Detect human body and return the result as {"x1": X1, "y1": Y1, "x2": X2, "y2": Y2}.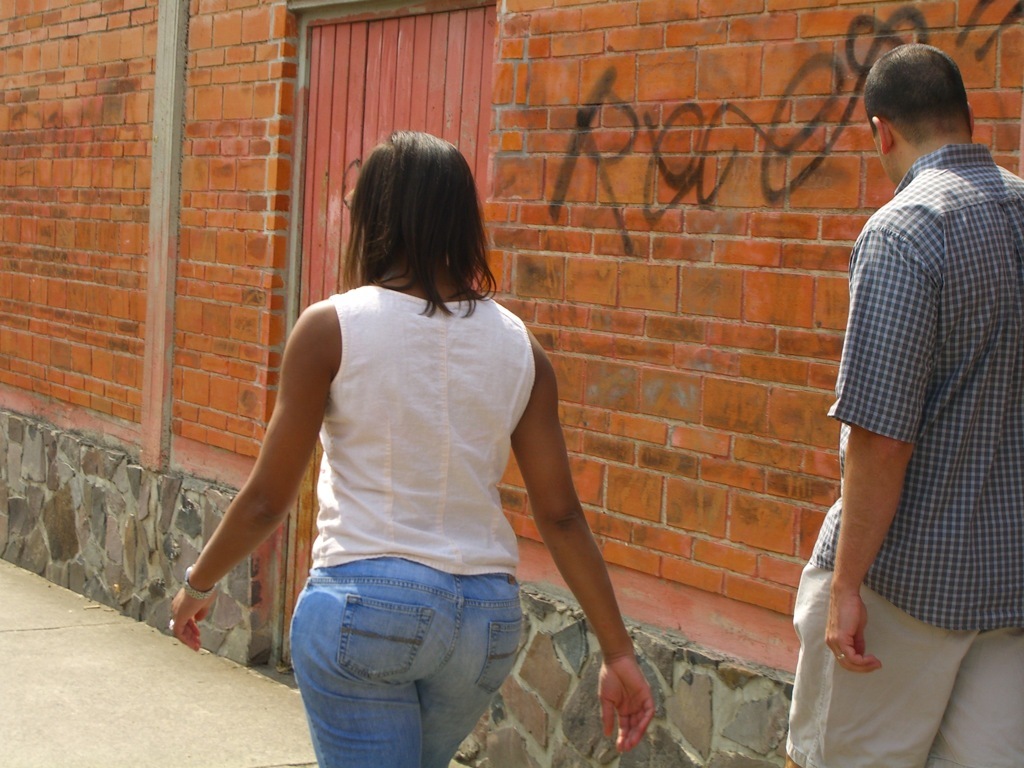
{"x1": 824, "y1": 0, "x2": 1016, "y2": 767}.
